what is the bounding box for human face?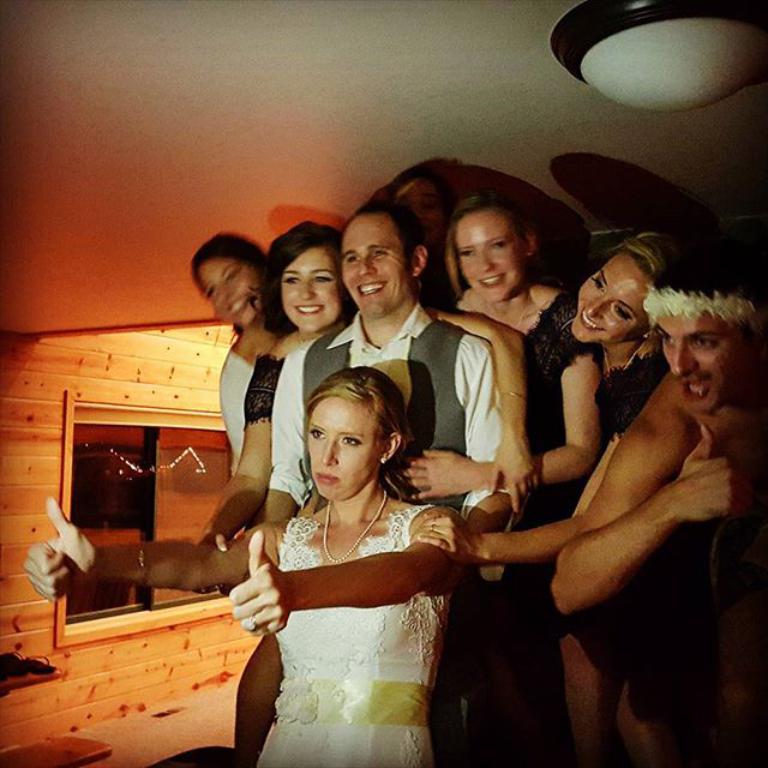
left=202, top=252, right=258, bottom=312.
